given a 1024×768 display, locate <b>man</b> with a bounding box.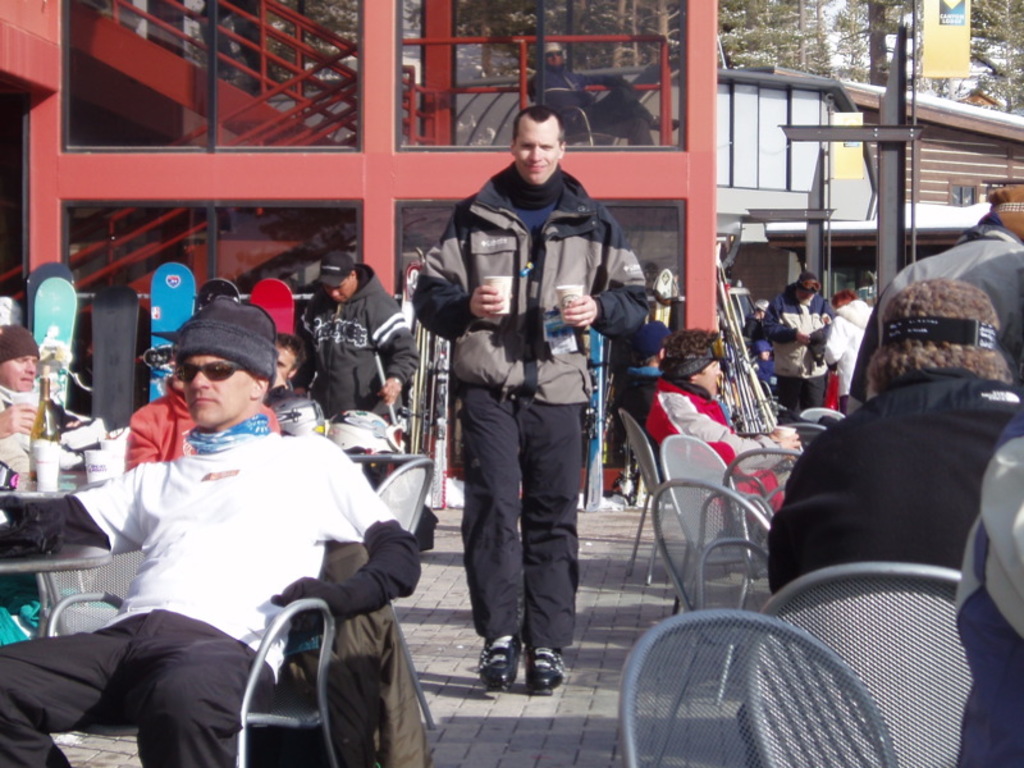
Located: (289,253,419,412).
